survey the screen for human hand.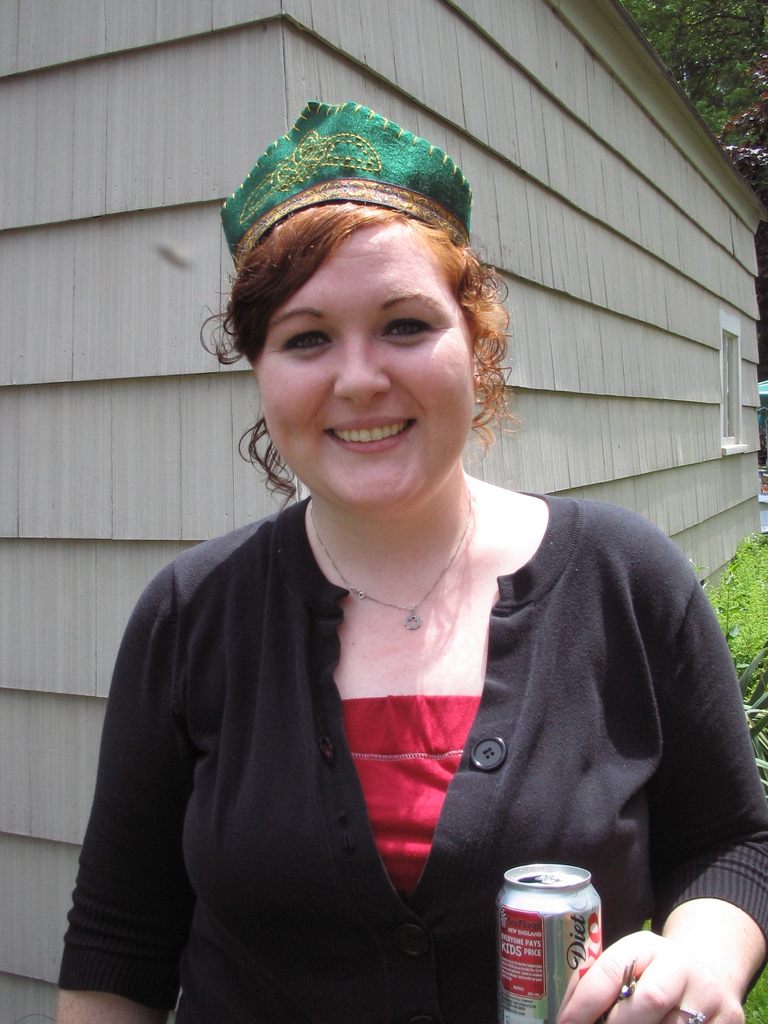
Survey found: l=539, t=888, r=701, b=1023.
